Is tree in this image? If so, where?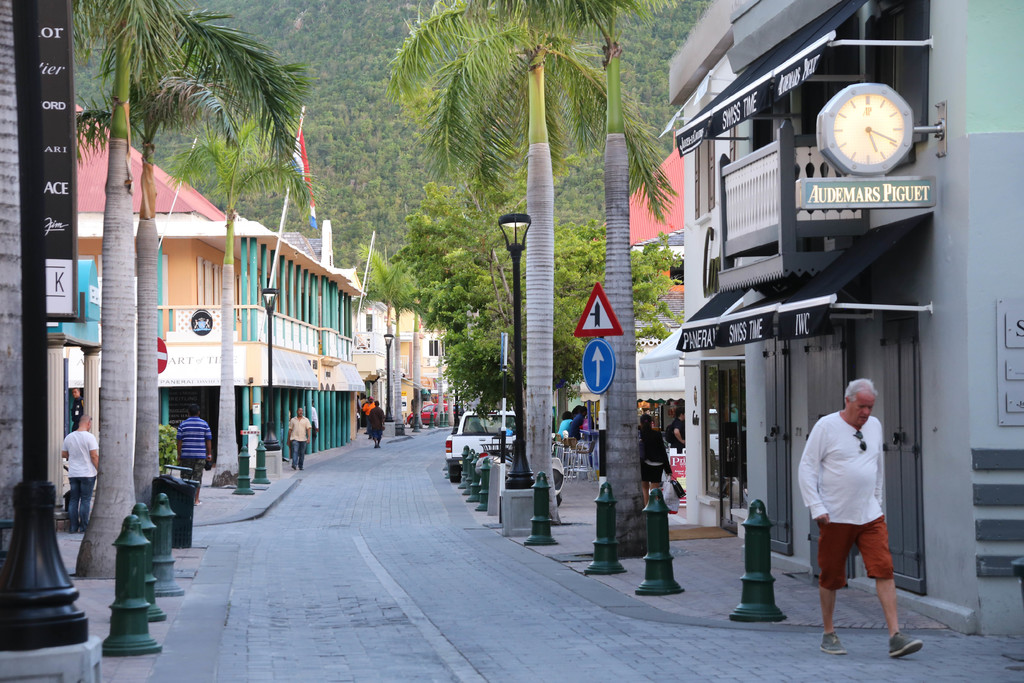
Yes, at detection(69, 0, 308, 579).
